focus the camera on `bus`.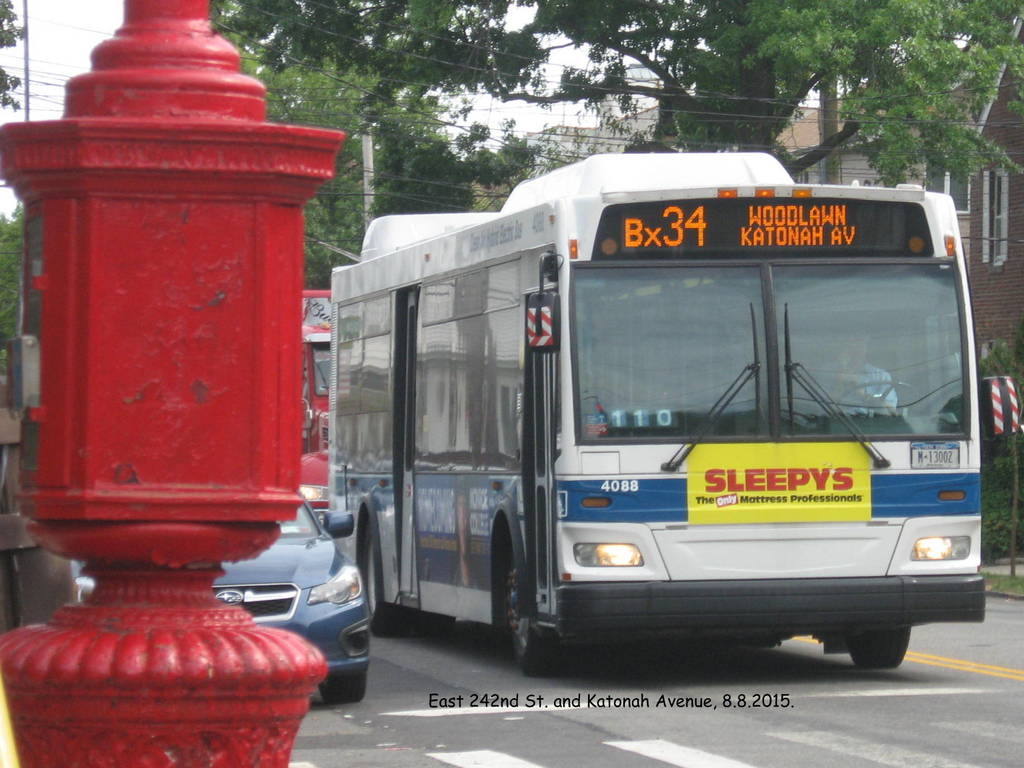
Focus region: [323, 154, 981, 672].
